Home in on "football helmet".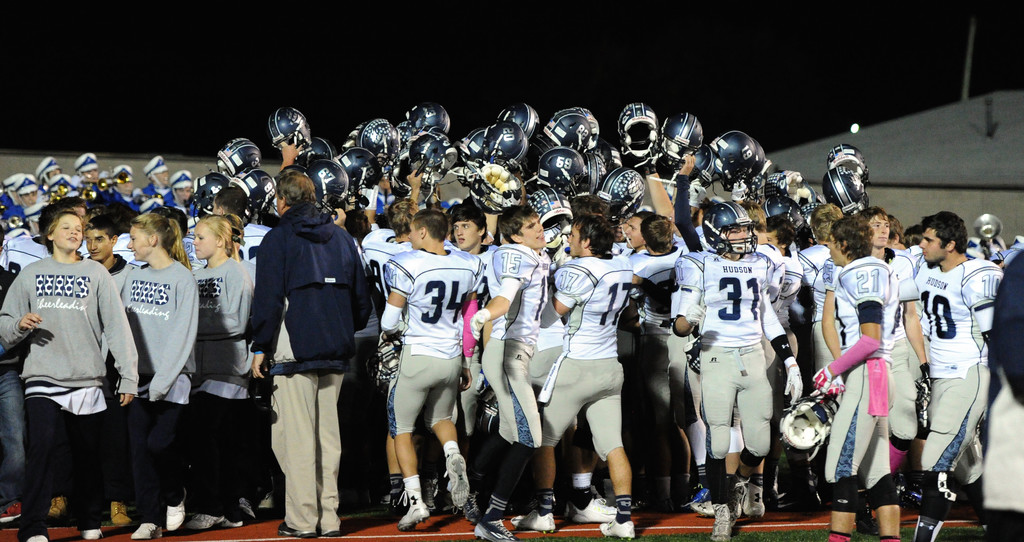
Homed in at <box>212,136,262,181</box>.
